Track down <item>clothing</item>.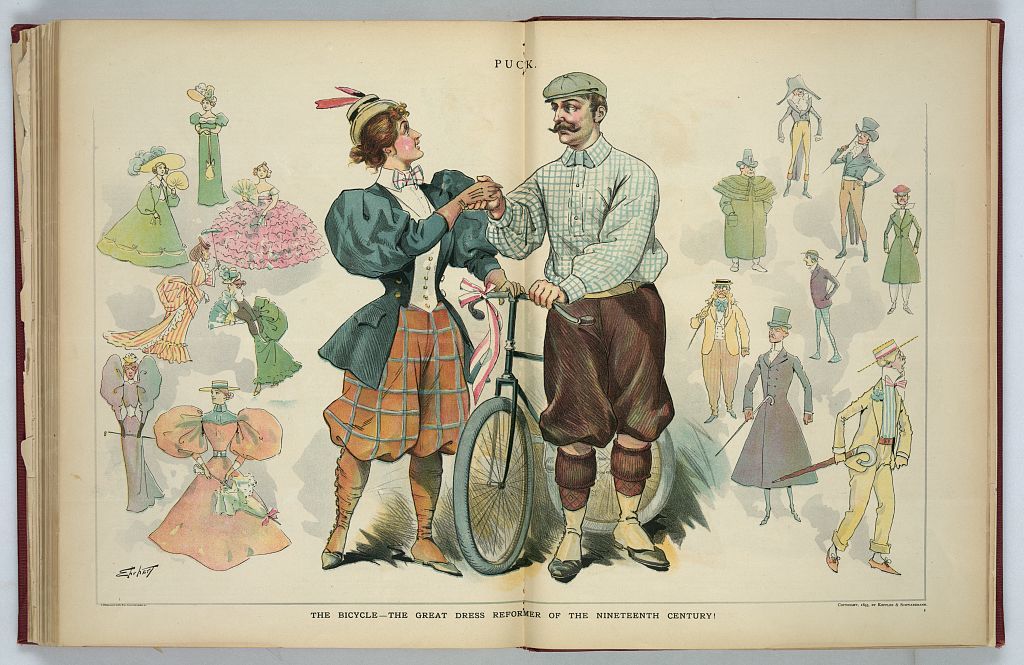
Tracked to Rect(488, 81, 672, 483).
